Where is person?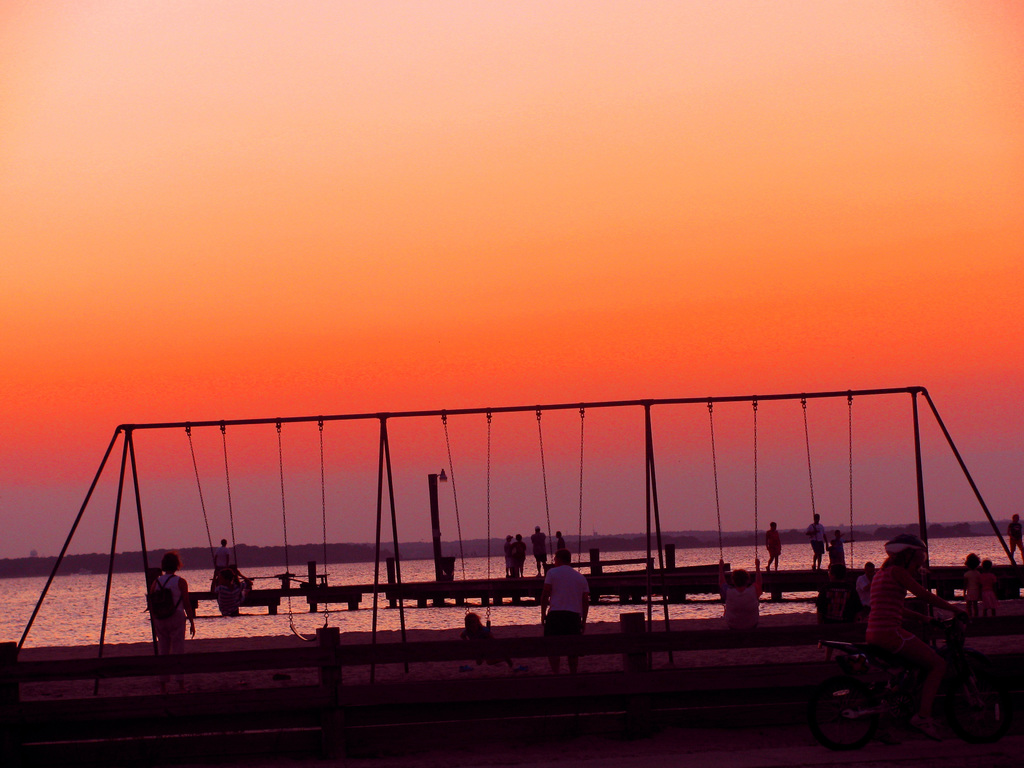
x1=149, y1=552, x2=196, y2=680.
